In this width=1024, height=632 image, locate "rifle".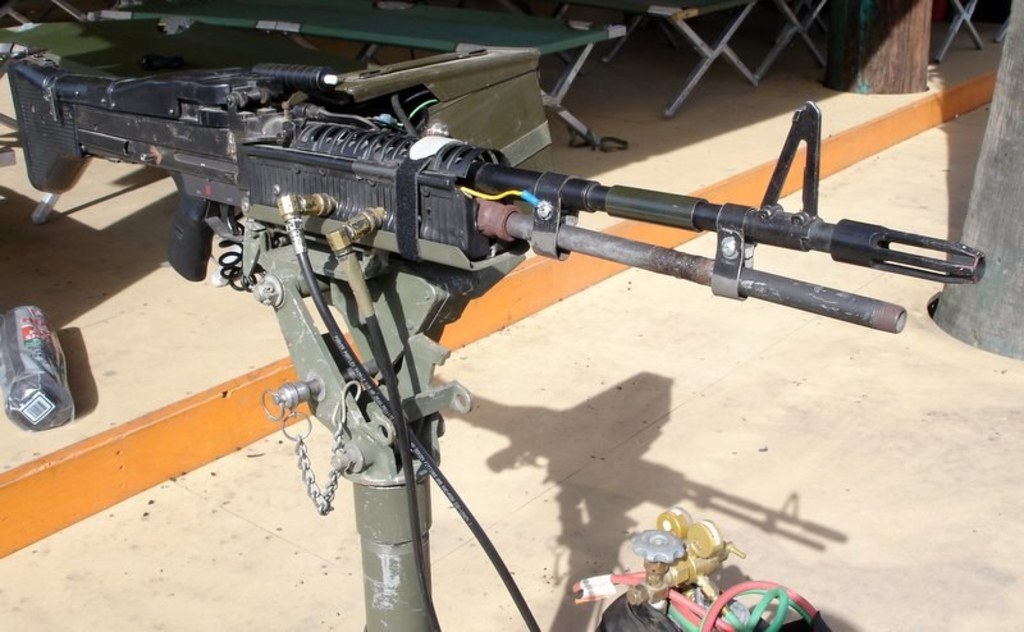
Bounding box: locate(14, 60, 911, 532).
